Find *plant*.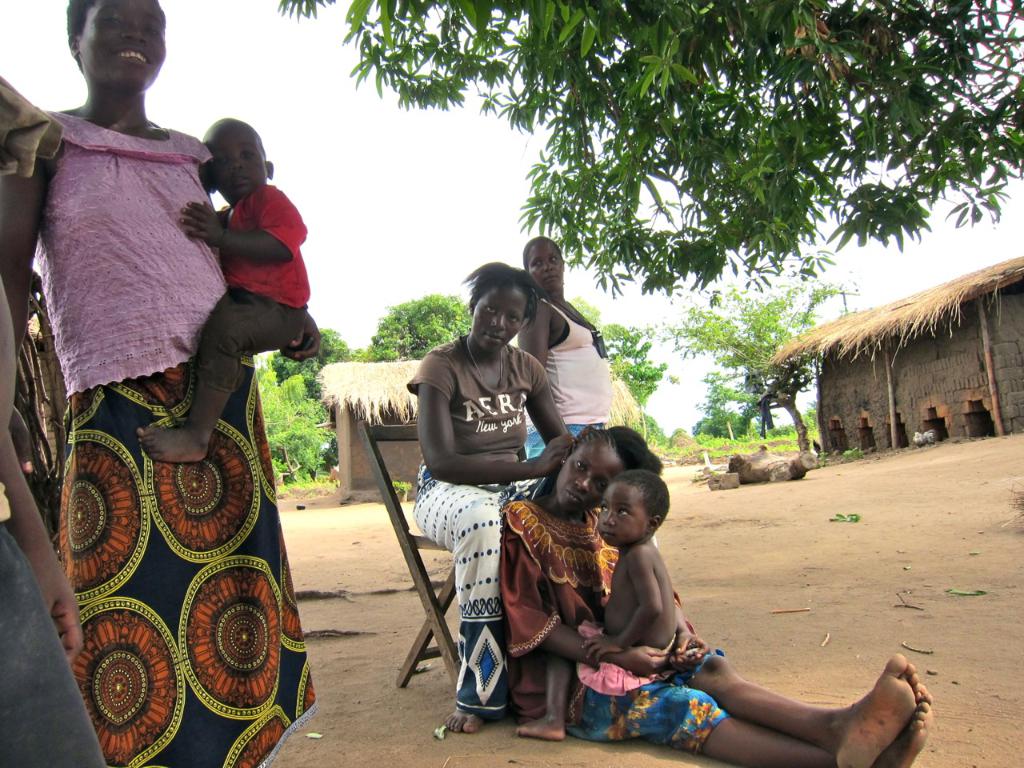
bbox(829, 511, 858, 522).
